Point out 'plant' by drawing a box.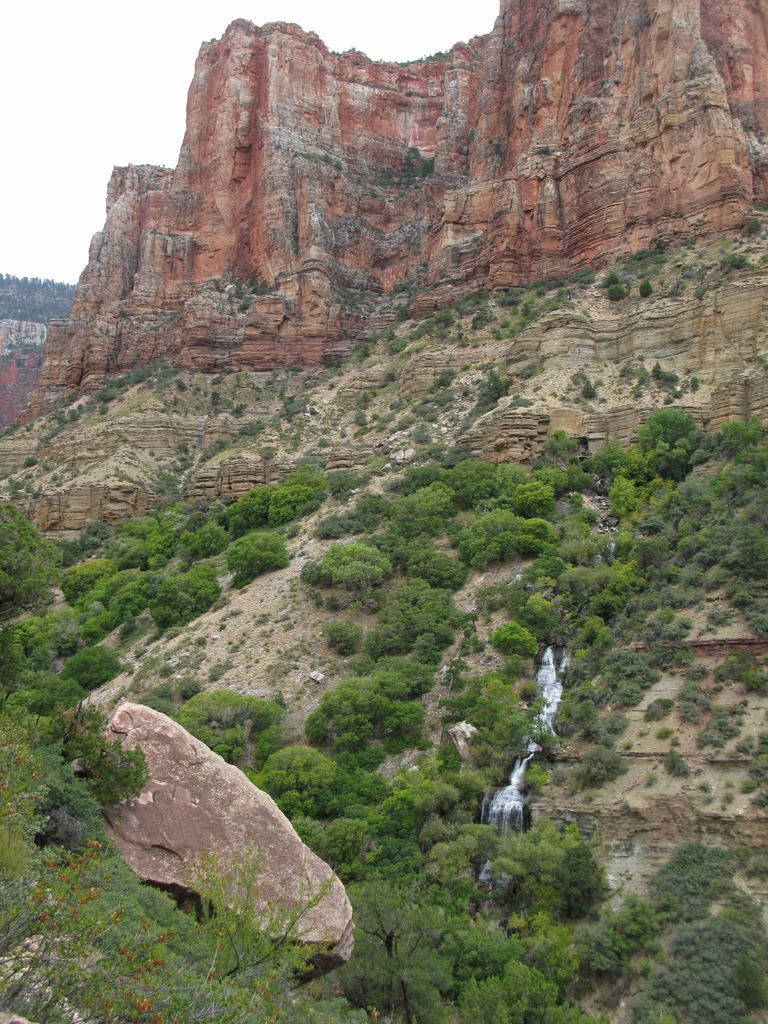
700 696 739 743.
